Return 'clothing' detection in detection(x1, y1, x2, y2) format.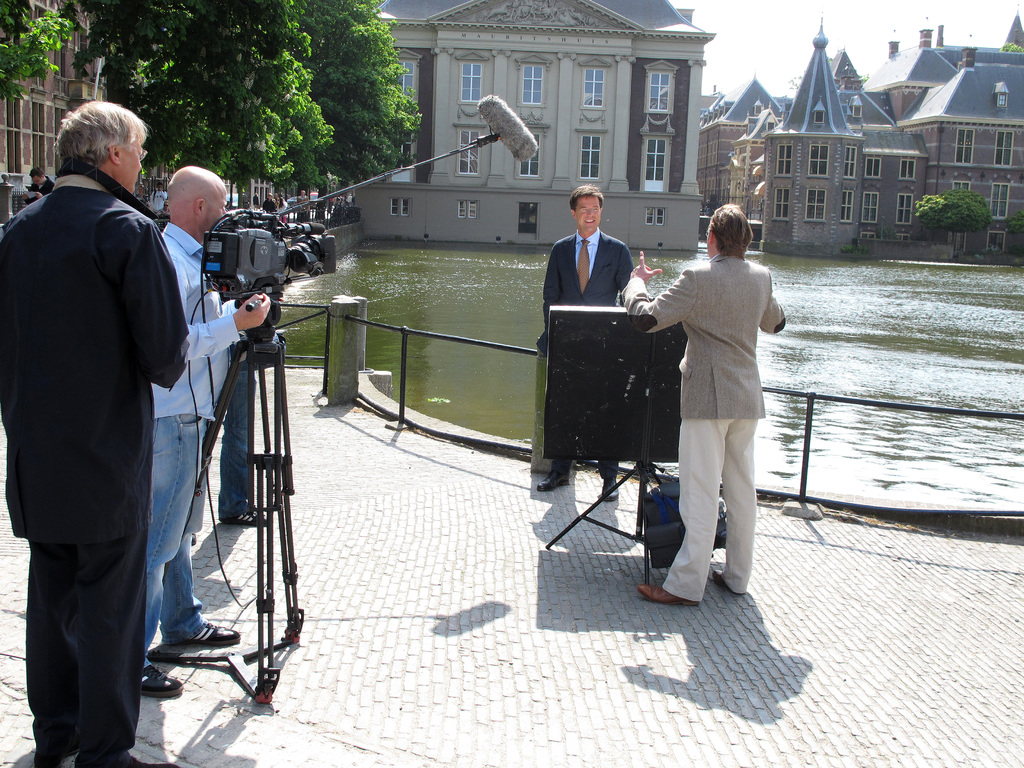
detection(253, 197, 256, 206).
